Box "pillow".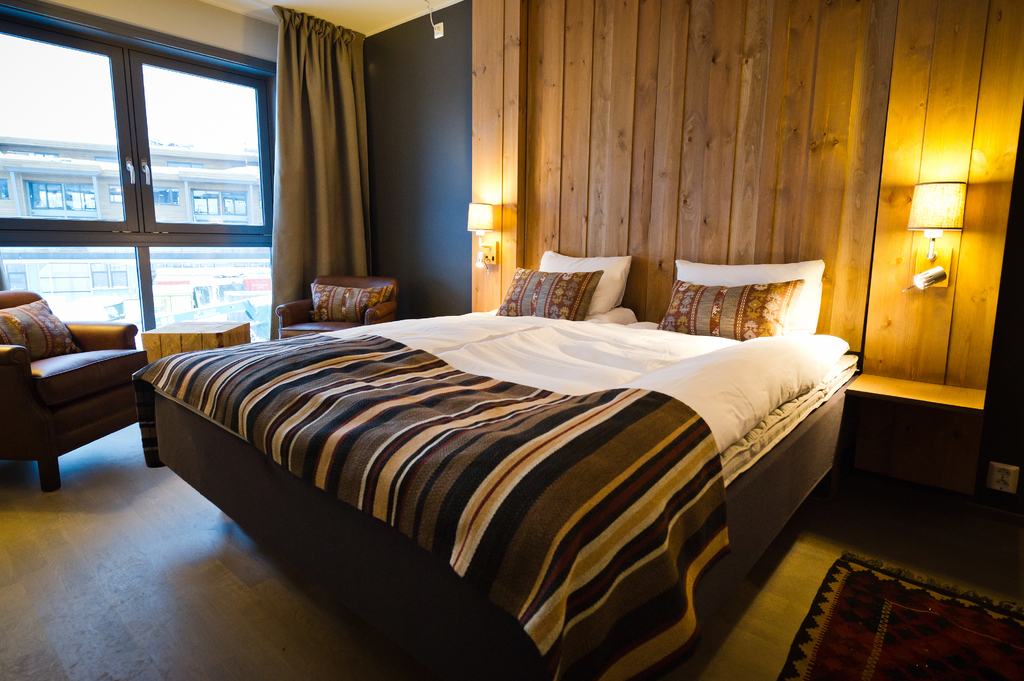
678 258 822 334.
